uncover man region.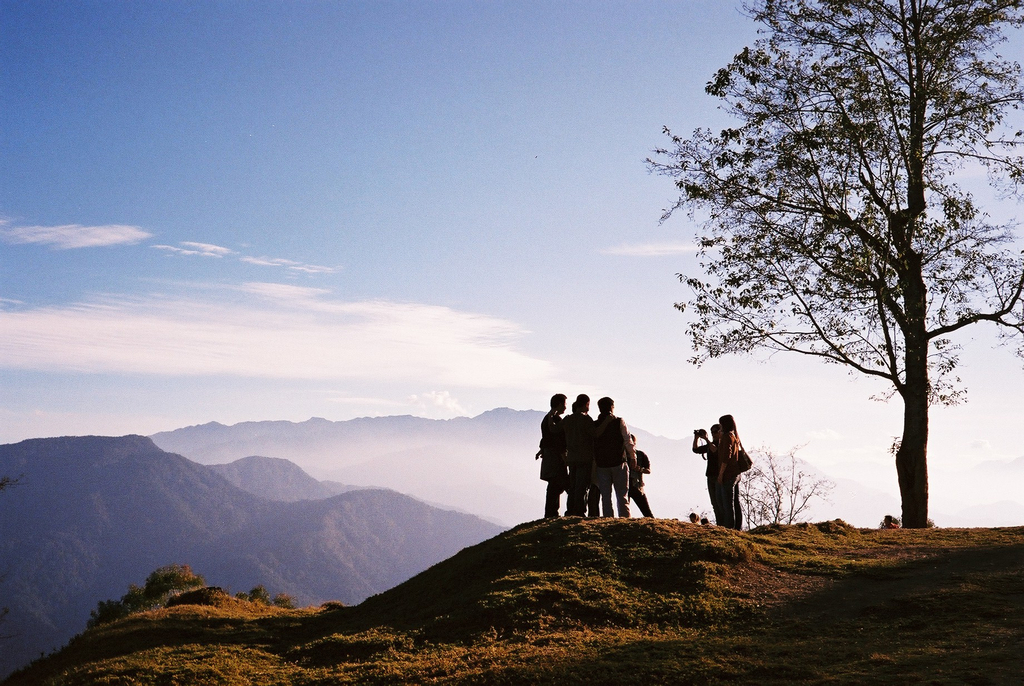
Uncovered: 589/396/641/521.
